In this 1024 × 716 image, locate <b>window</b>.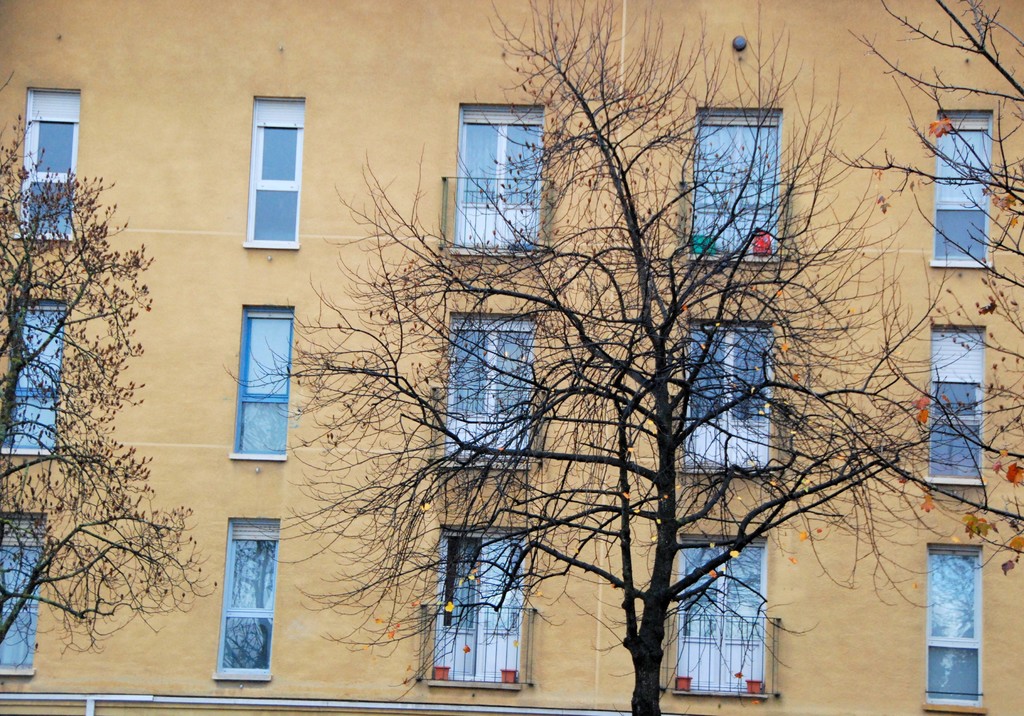
Bounding box: 454/101/542/248.
